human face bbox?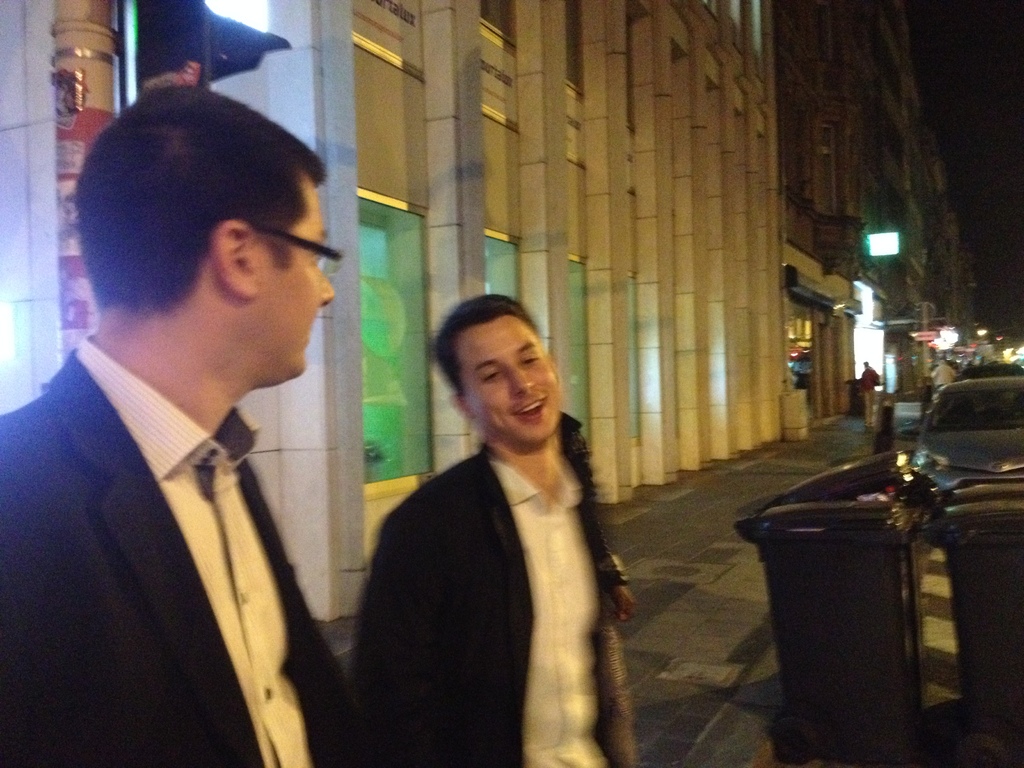
locate(466, 316, 559, 438)
